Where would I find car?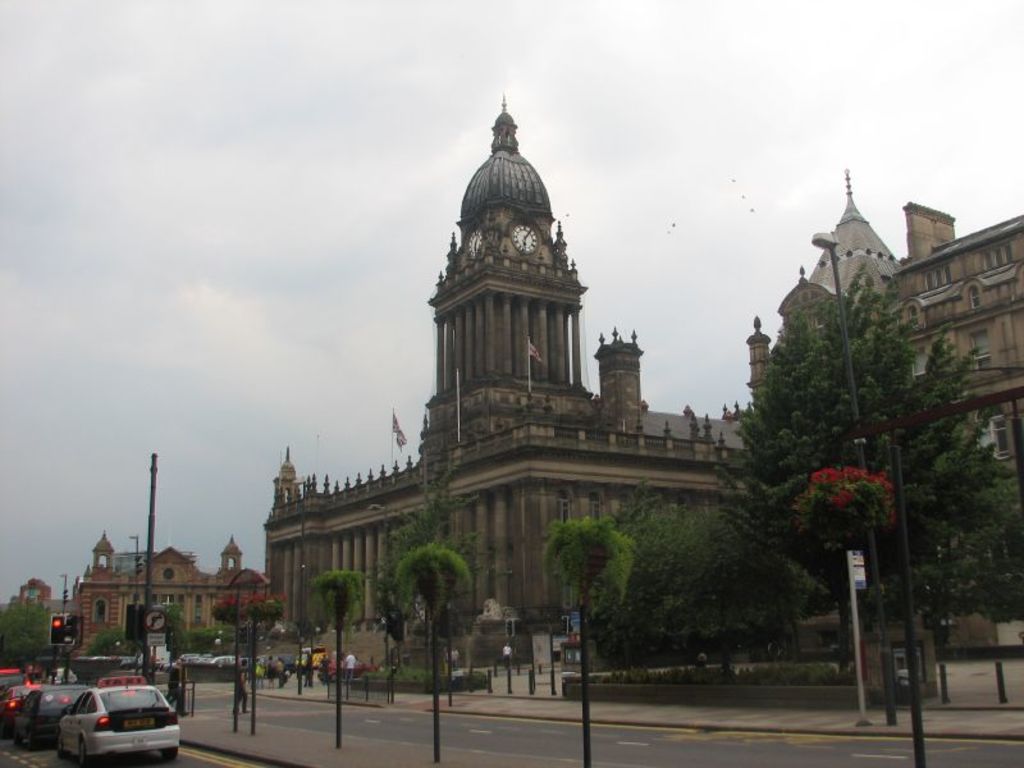
At x1=0 y1=690 x2=33 y2=722.
